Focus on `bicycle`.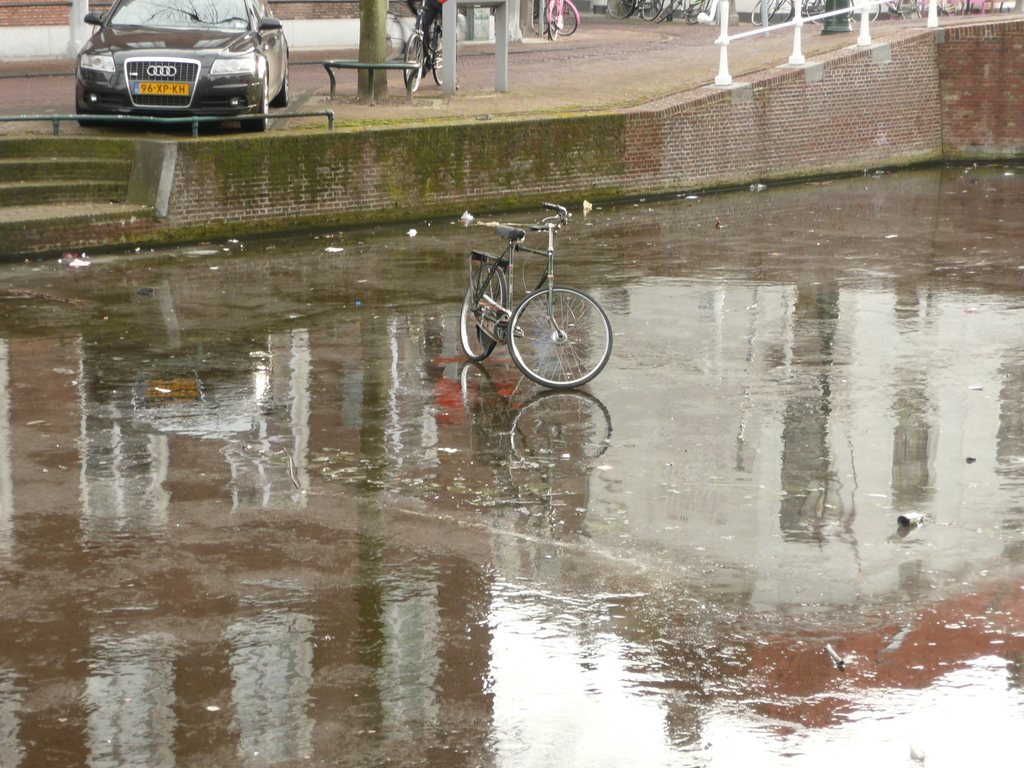
Focused at (531,0,582,44).
